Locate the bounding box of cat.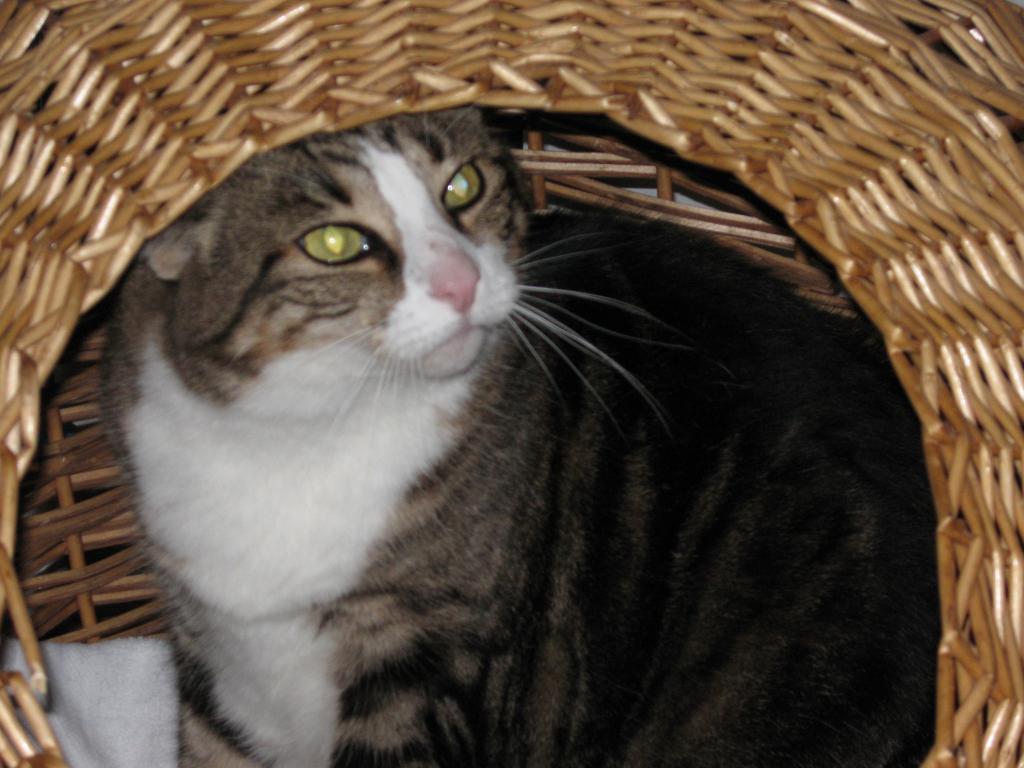
Bounding box: x1=100 y1=102 x2=937 y2=759.
